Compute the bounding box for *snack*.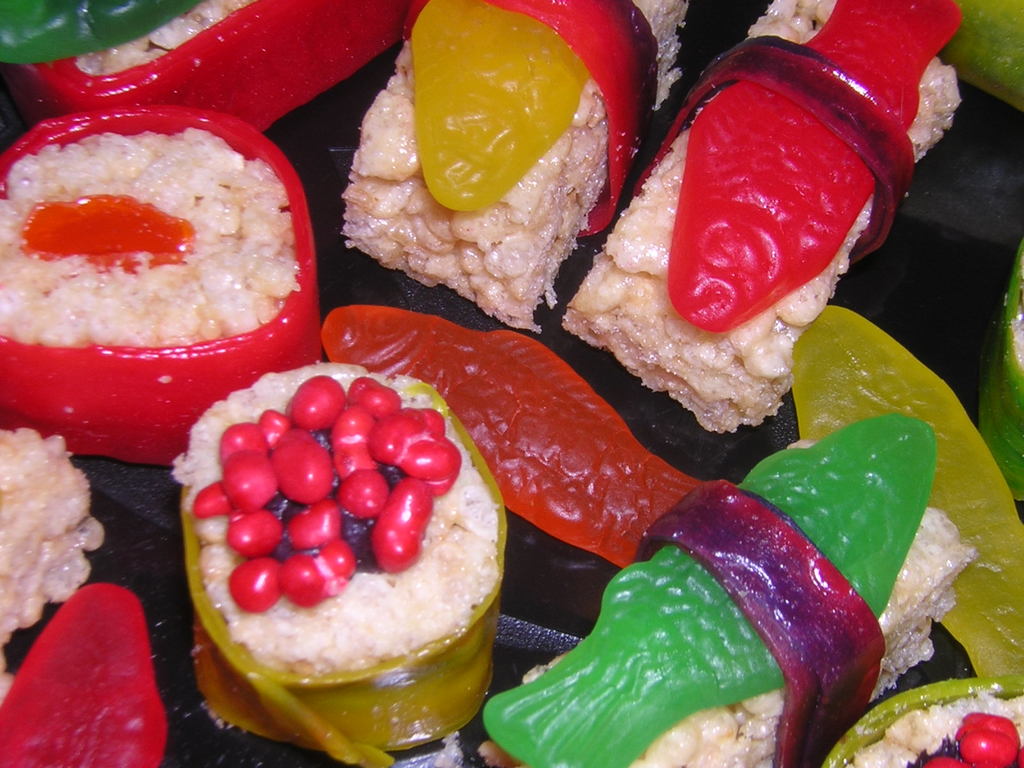
[165, 359, 504, 767].
